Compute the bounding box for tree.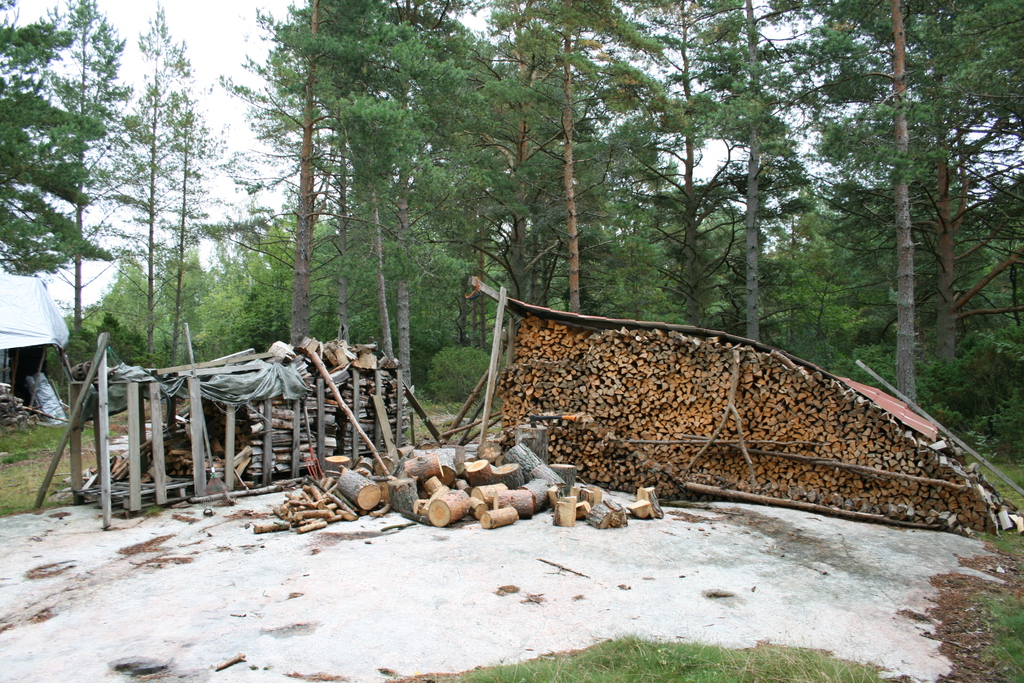
268,0,418,381.
